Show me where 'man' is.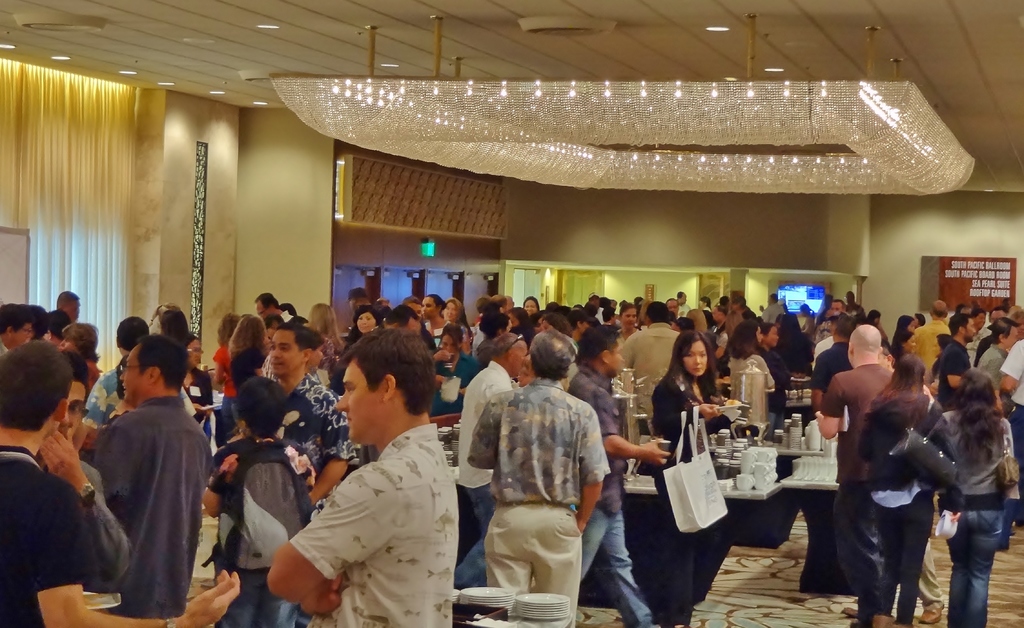
'man' is at rect(1001, 335, 1023, 399).
